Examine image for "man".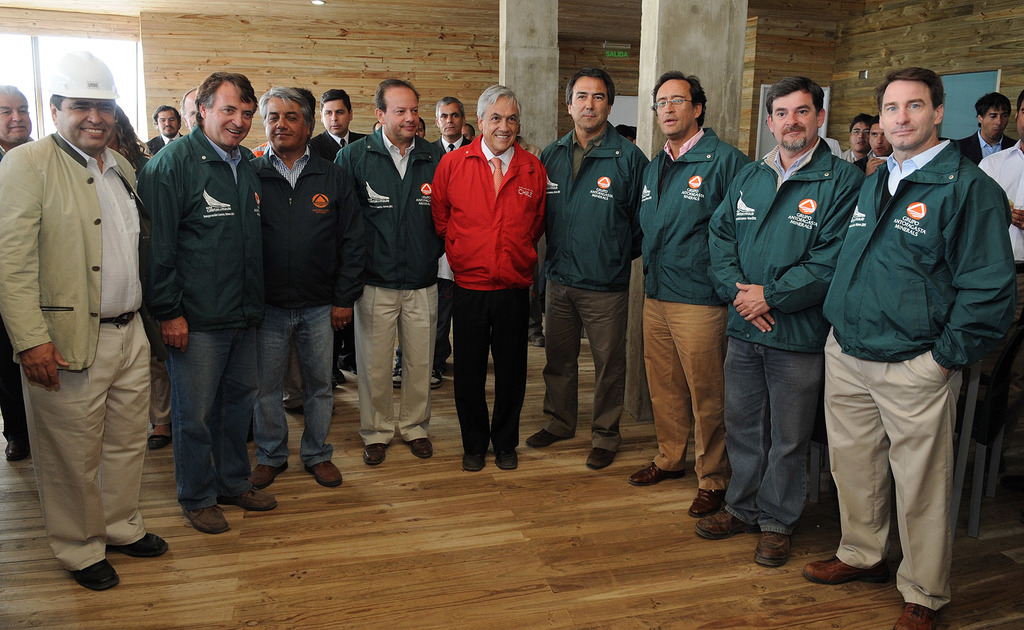
Examination result: <bbox>536, 65, 659, 461</bbox>.
